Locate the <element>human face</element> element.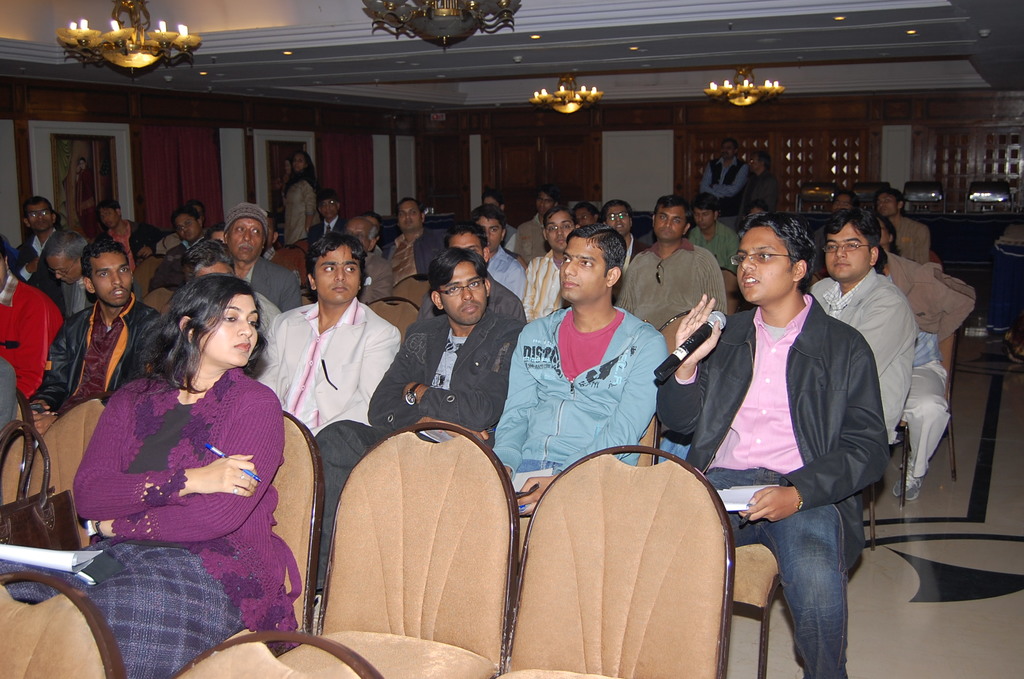
Element bbox: crop(77, 156, 86, 171).
